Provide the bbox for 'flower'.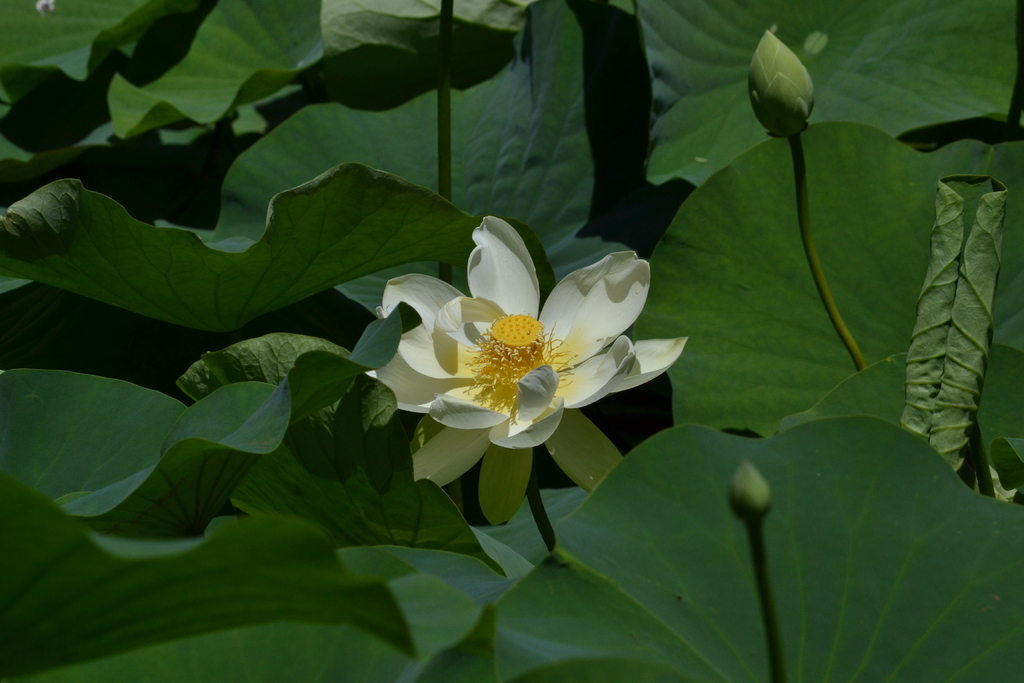
box=[368, 212, 686, 527].
